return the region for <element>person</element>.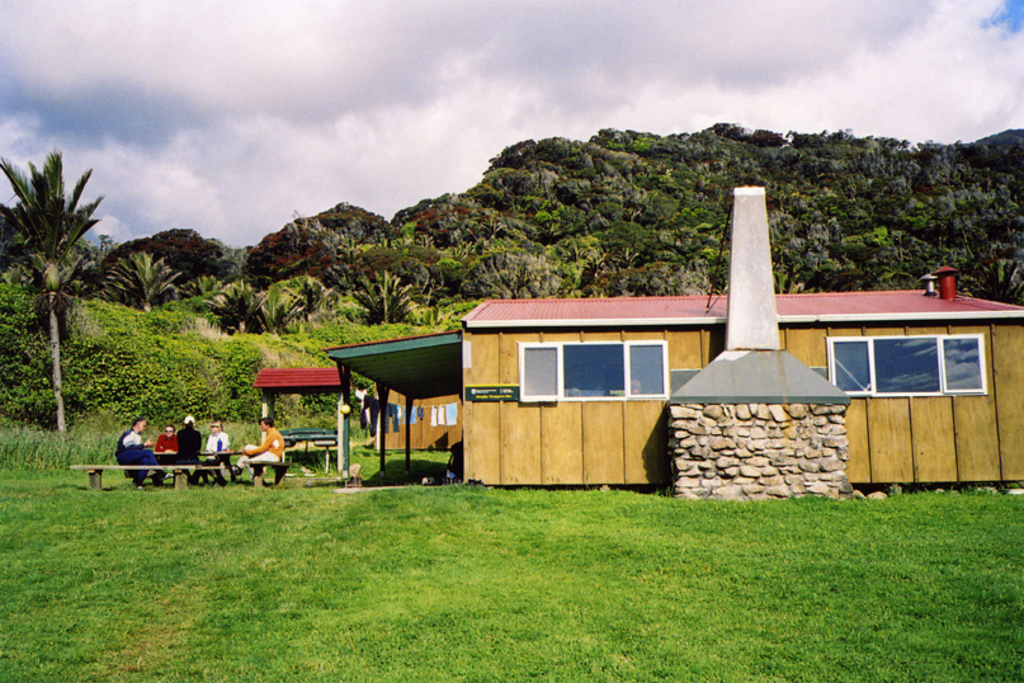
<box>154,424,178,457</box>.
